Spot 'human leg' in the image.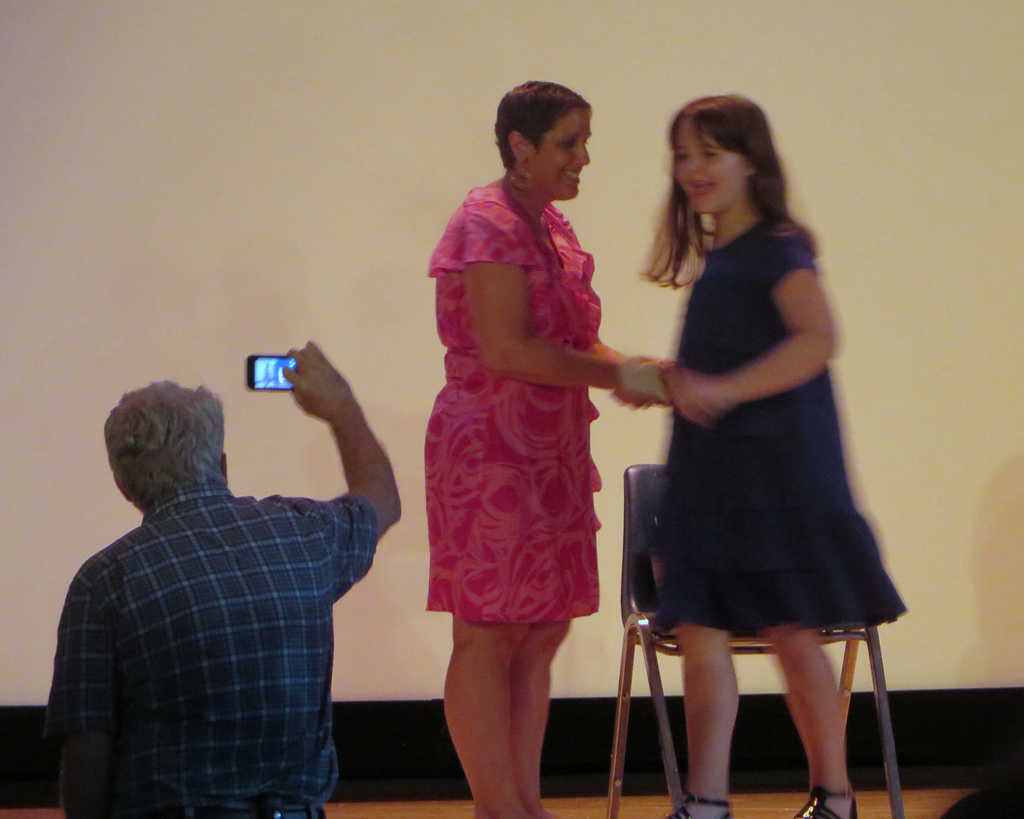
'human leg' found at pyautogui.locateOnScreen(509, 622, 570, 818).
